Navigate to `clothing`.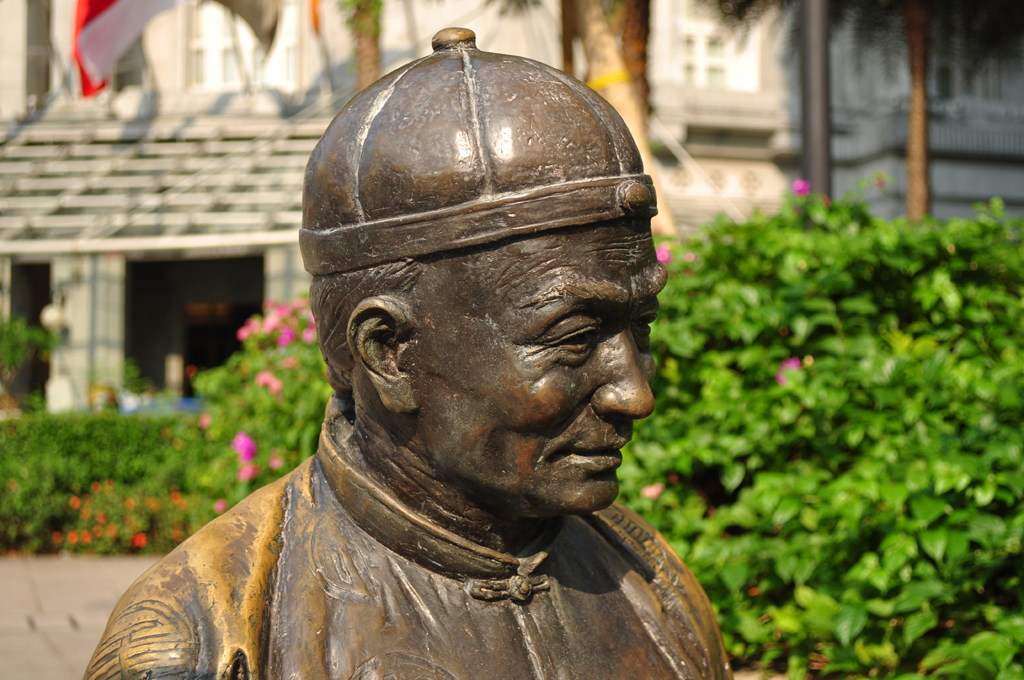
Navigation target: crop(85, 413, 735, 679).
